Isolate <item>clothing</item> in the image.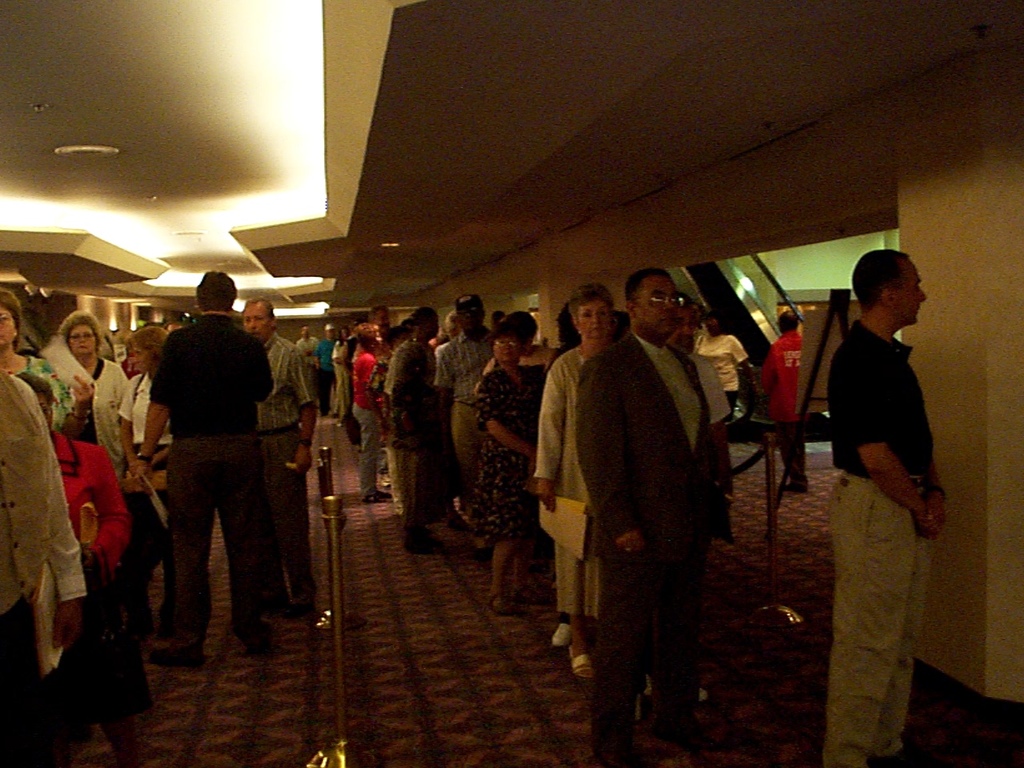
Isolated region: Rect(534, 338, 593, 622).
